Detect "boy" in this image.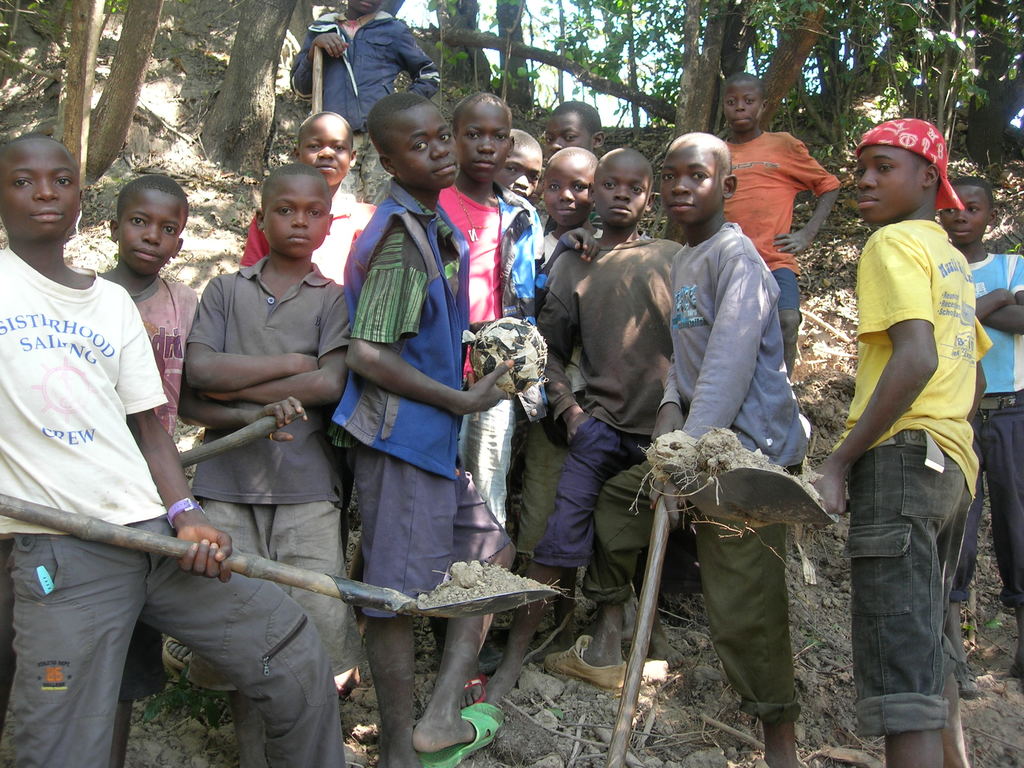
Detection: 536:127:812:767.
